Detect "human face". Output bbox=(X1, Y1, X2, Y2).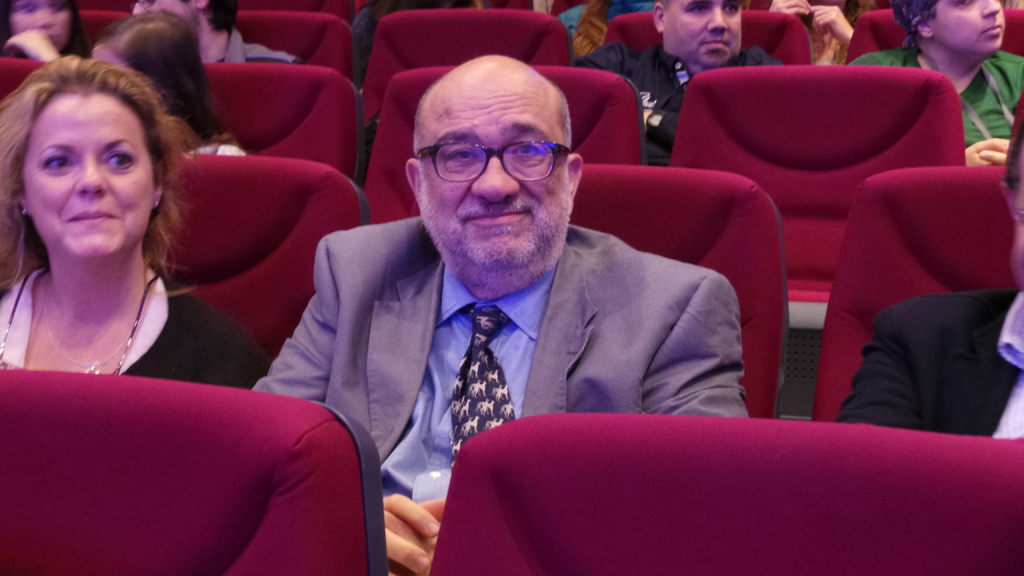
bbox=(930, 0, 1007, 62).
